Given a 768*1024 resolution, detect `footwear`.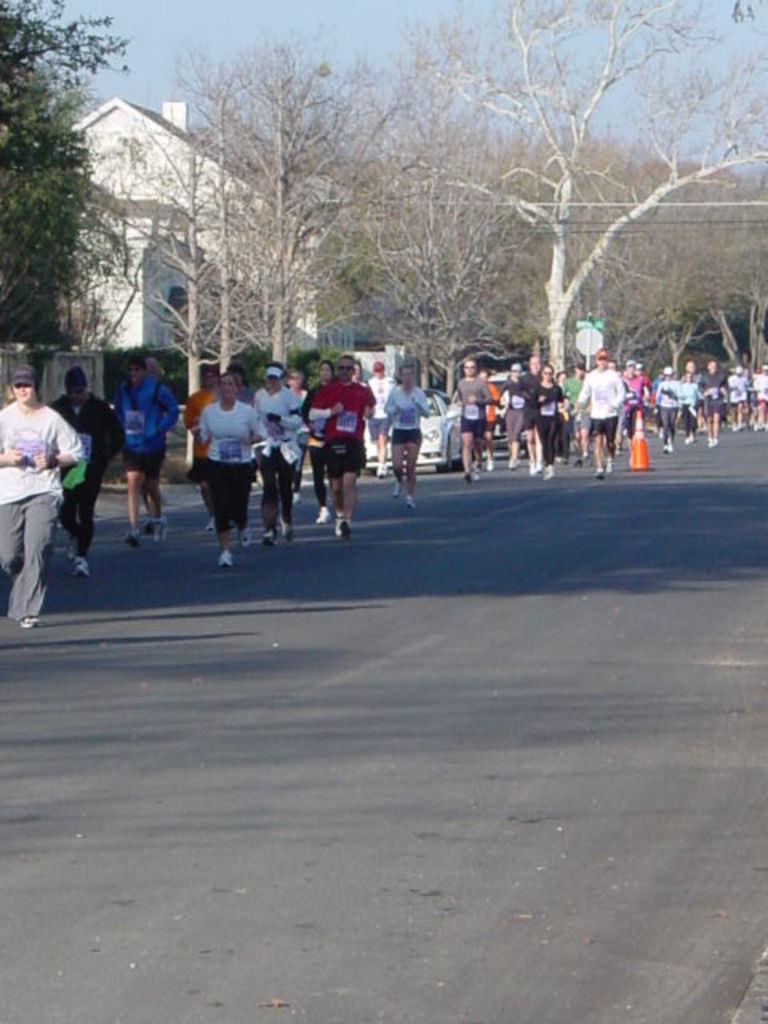
Rect(74, 557, 90, 574).
